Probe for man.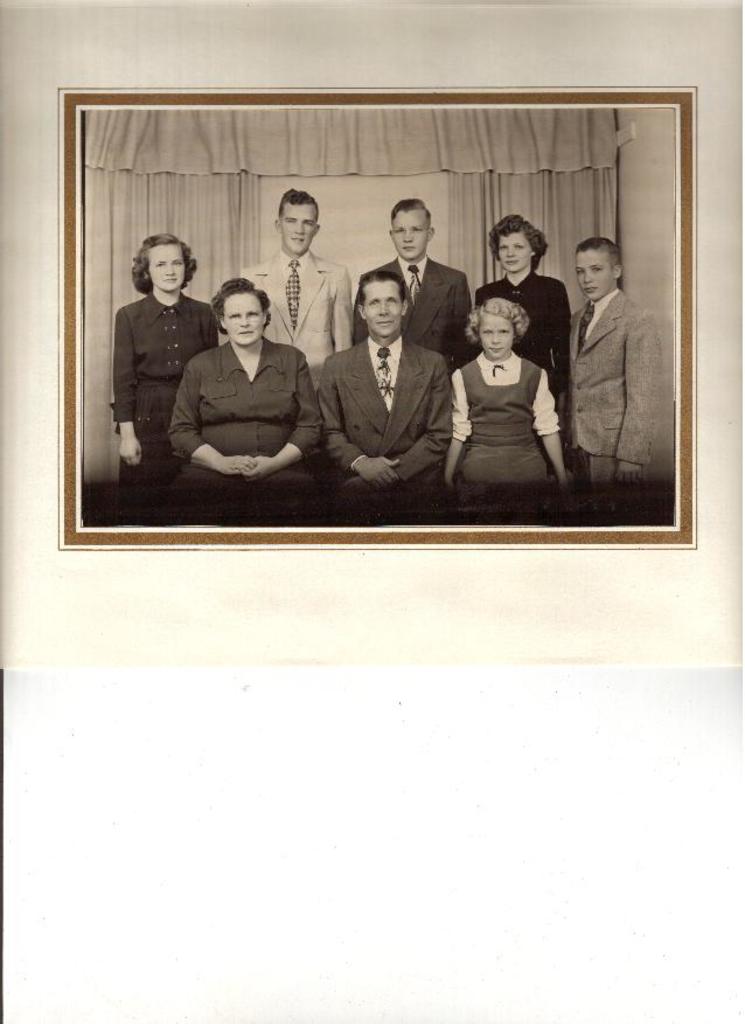
Probe result: <box>239,183,354,372</box>.
